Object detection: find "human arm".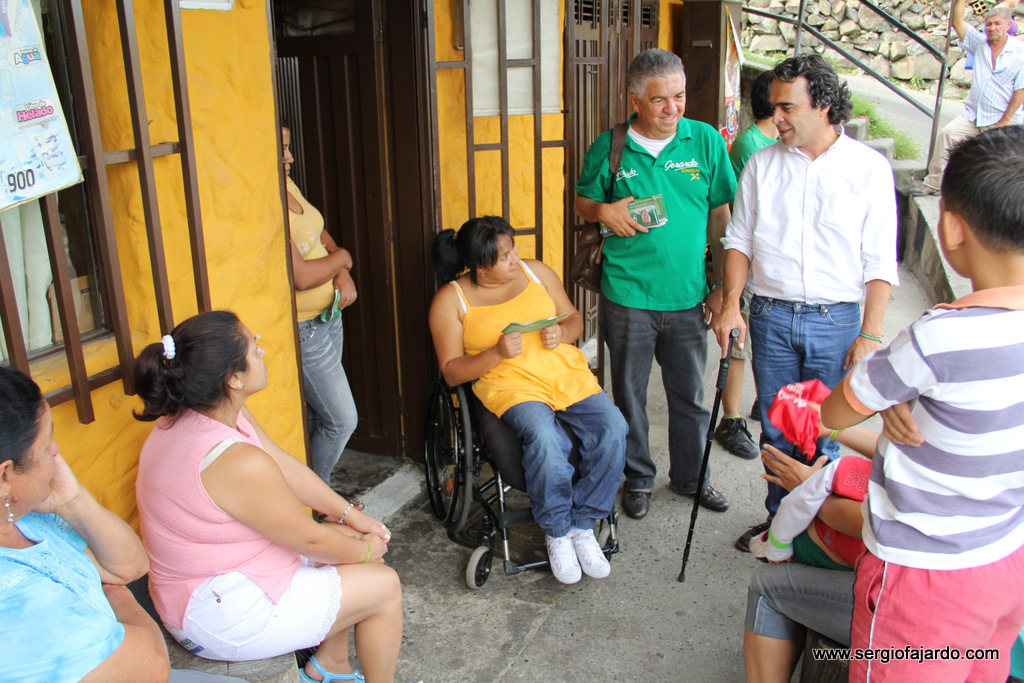
box(287, 240, 359, 293).
